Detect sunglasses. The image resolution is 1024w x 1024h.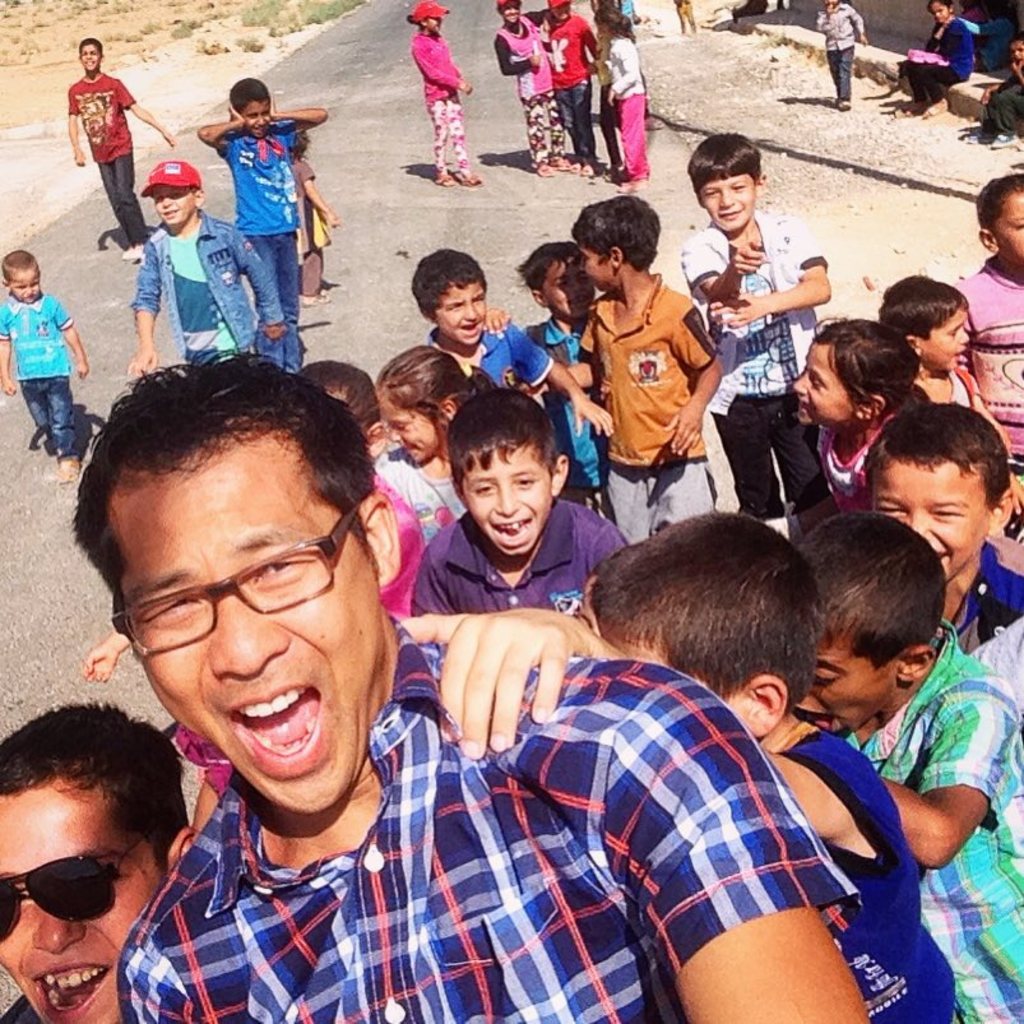
x1=0 y1=831 x2=145 y2=946.
